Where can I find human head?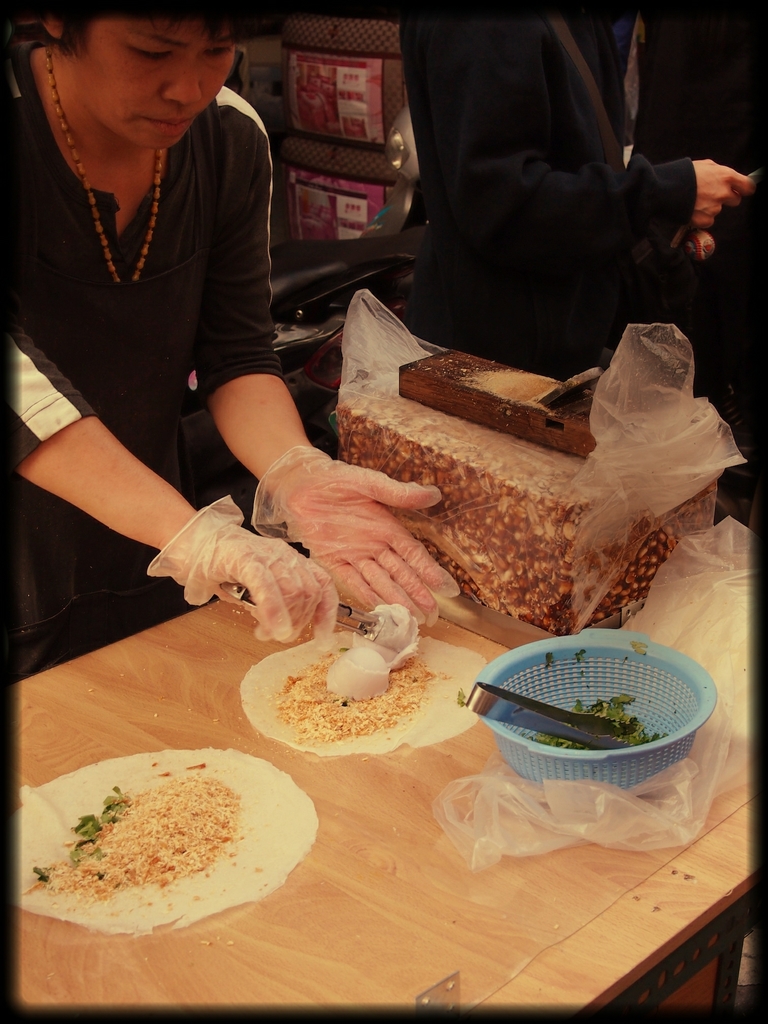
You can find it at 24/2/259/134.
